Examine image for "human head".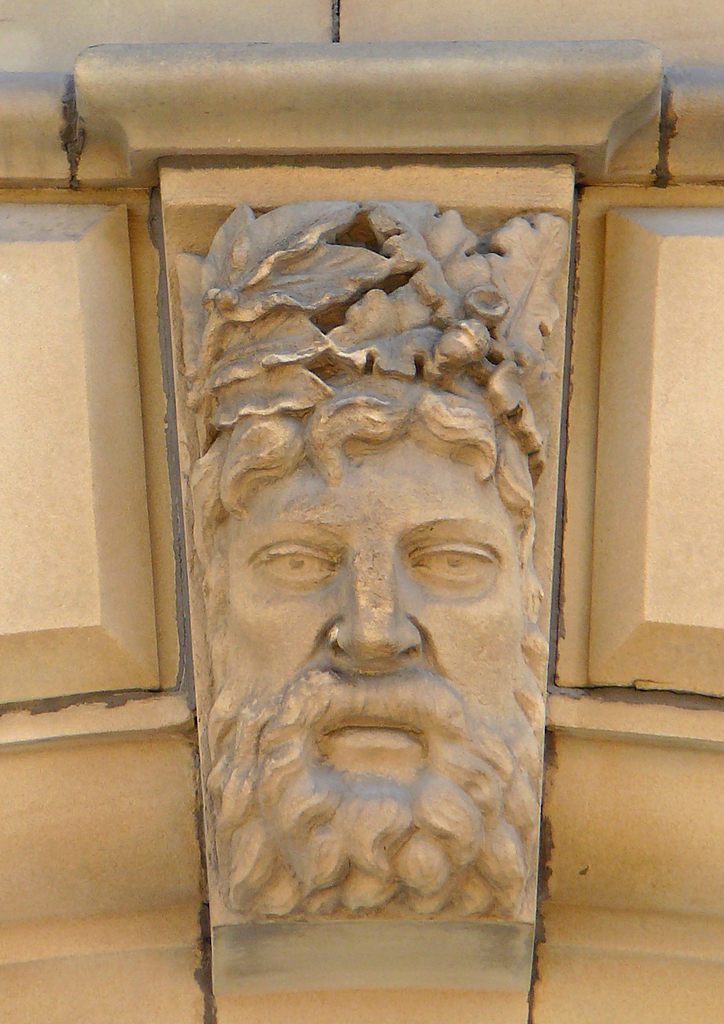
Examination result: {"x1": 196, "y1": 195, "x2": 552, "y2": 920}.
